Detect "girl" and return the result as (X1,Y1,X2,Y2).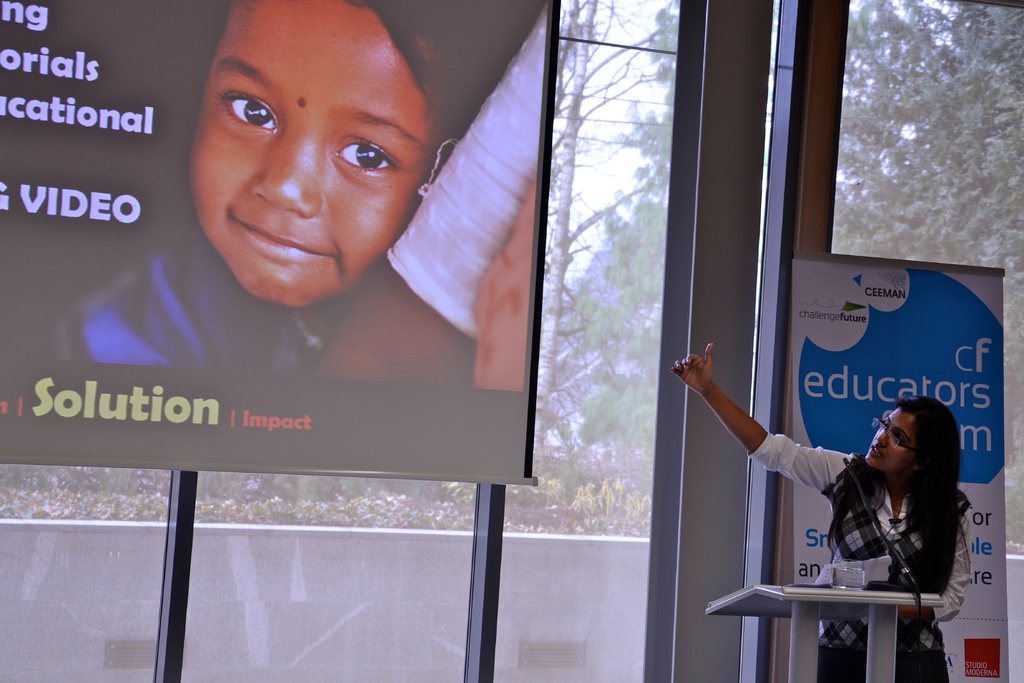
(669,344,973,682).
